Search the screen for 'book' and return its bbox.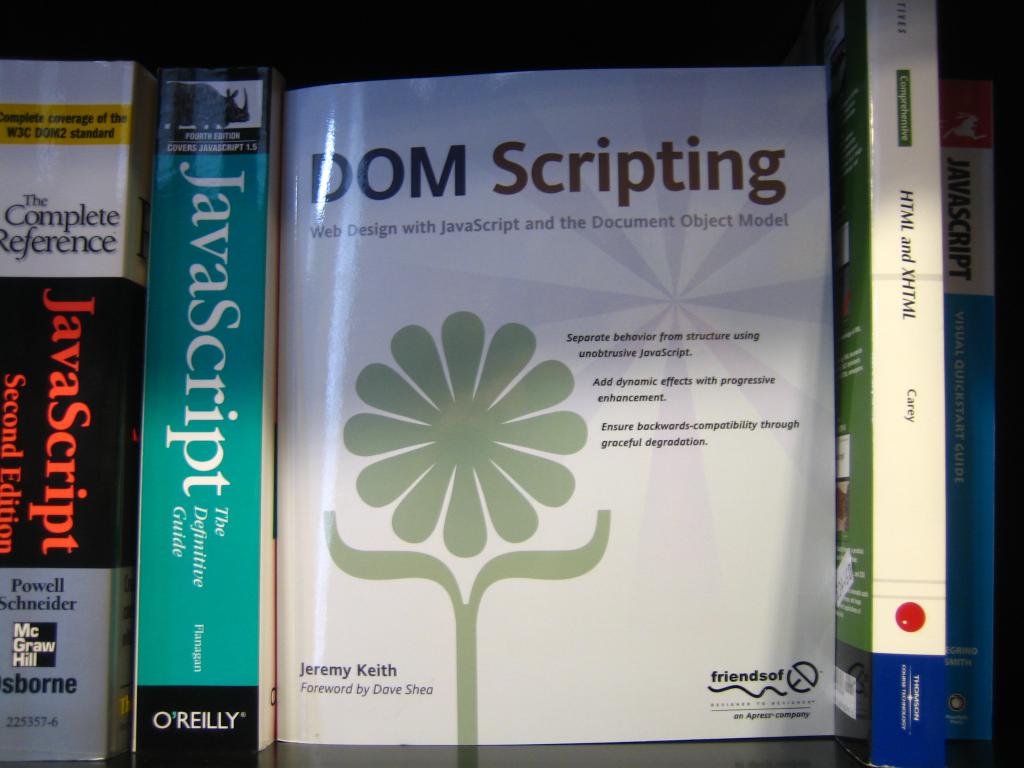
Found: x1=943 y1=66 x2=1000 y2=739.
